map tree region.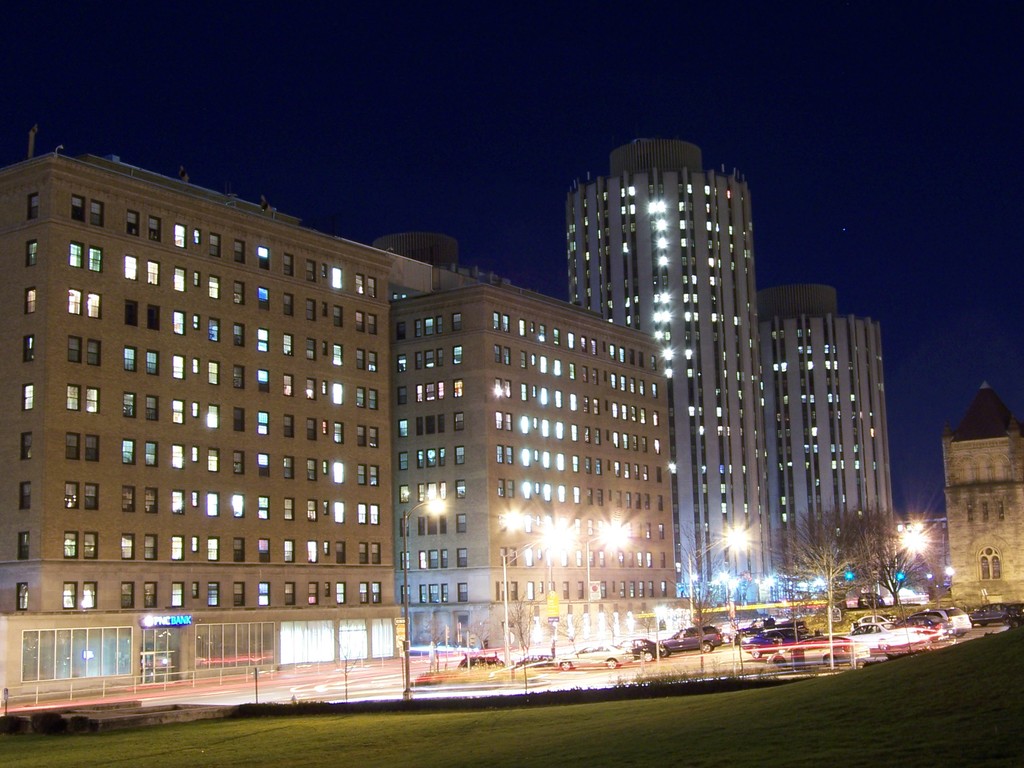
Mapped to pyautogui.locateOnScreen(861, 508, 938, 609).
